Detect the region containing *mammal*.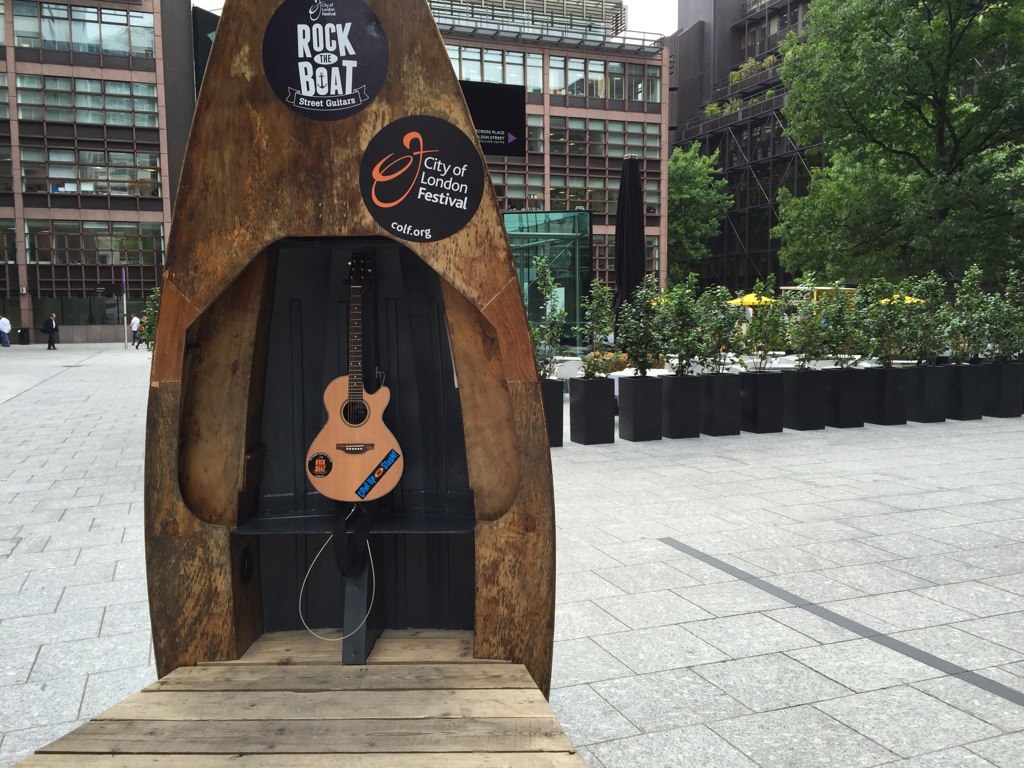
locate(0, 316, 15, 346).
